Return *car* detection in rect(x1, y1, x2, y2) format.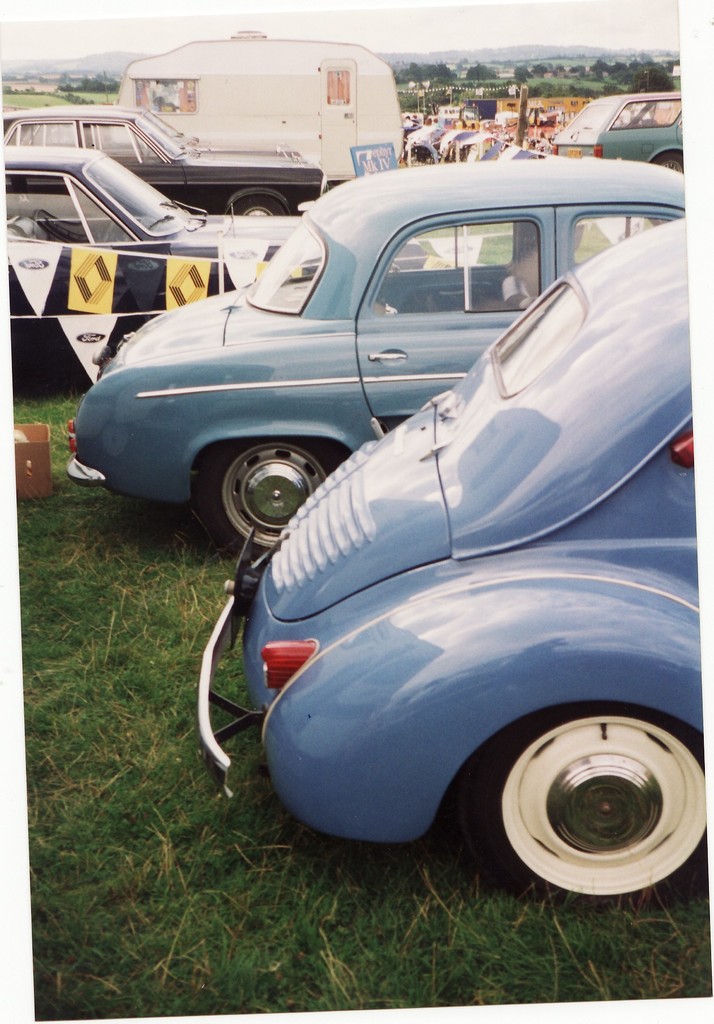
rect(1, 100, 329, 216).
